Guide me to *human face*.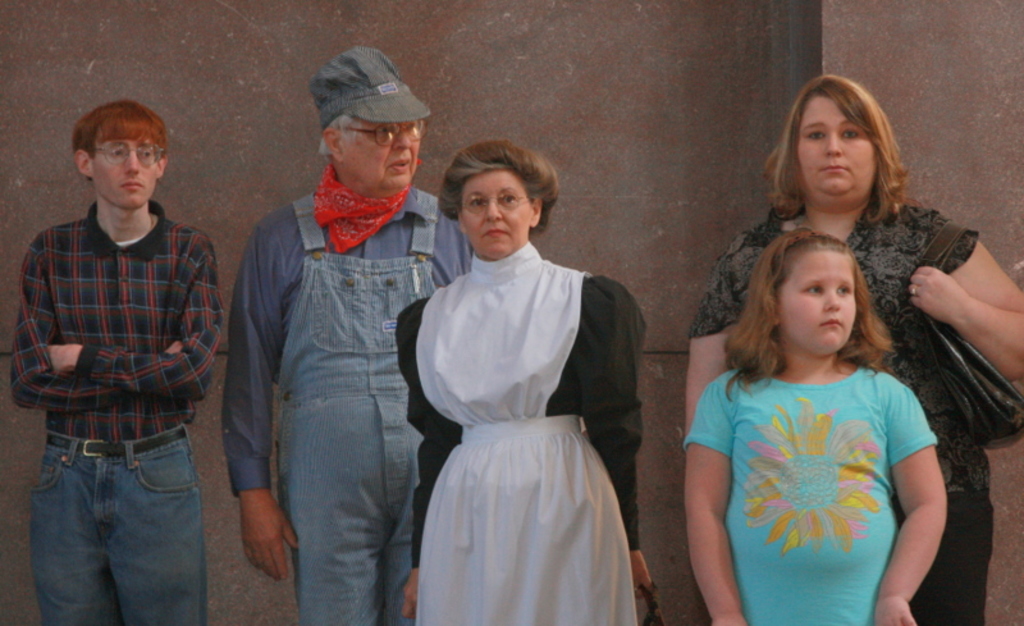
Guidance: x1=458, y1=166, x2=530, y2=257.
